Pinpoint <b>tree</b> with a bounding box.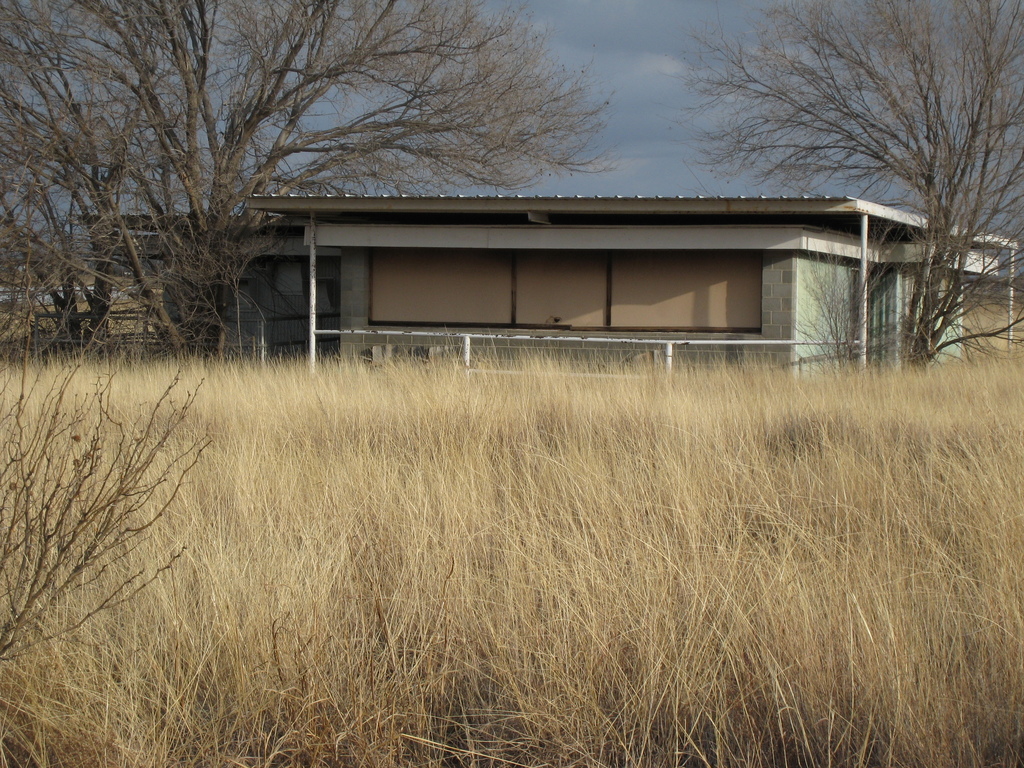
bbox=(0, 0, 629, 344).
